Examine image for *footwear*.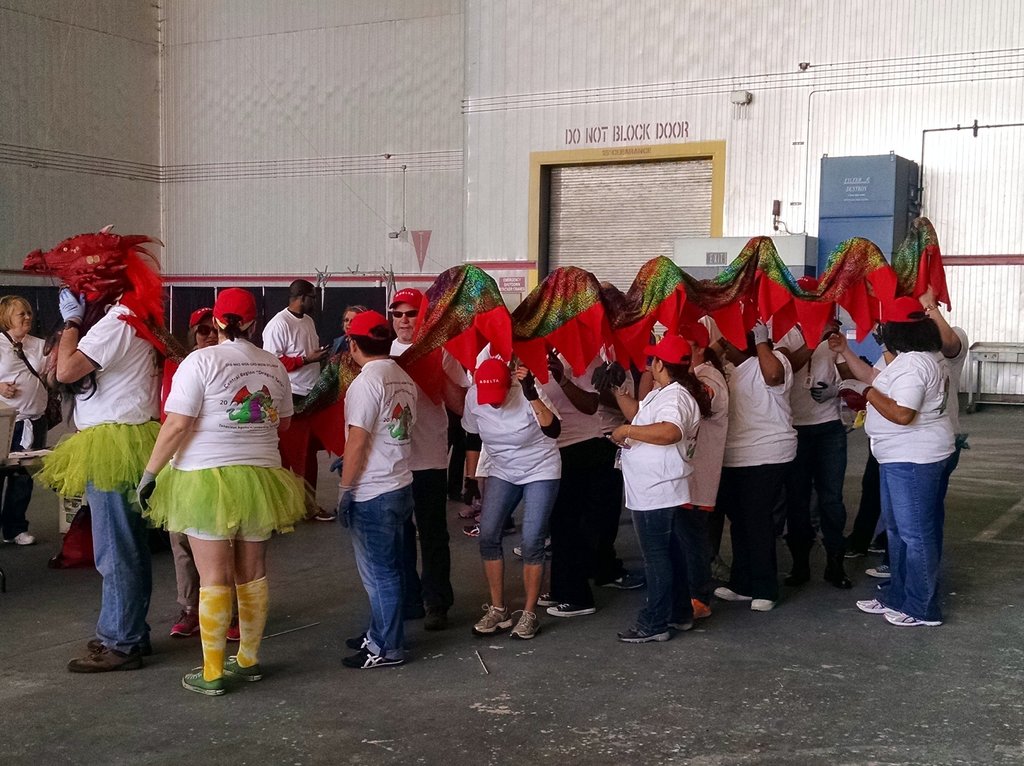
Examination result: (544,602,598,616).
